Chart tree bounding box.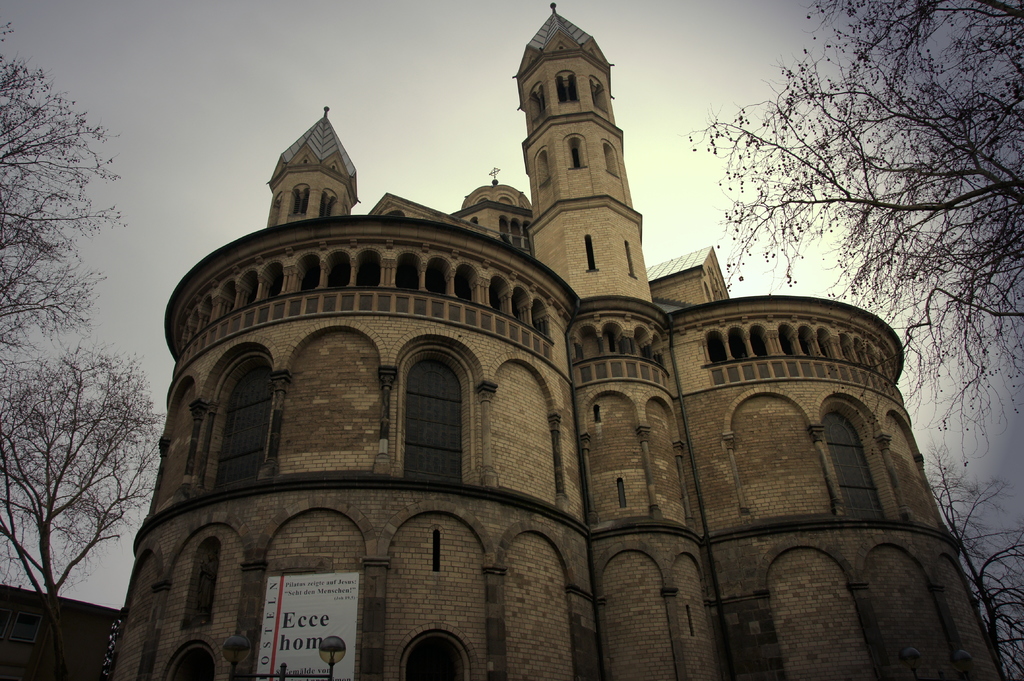
Charted: <box>922,433,1023,680</box>.
